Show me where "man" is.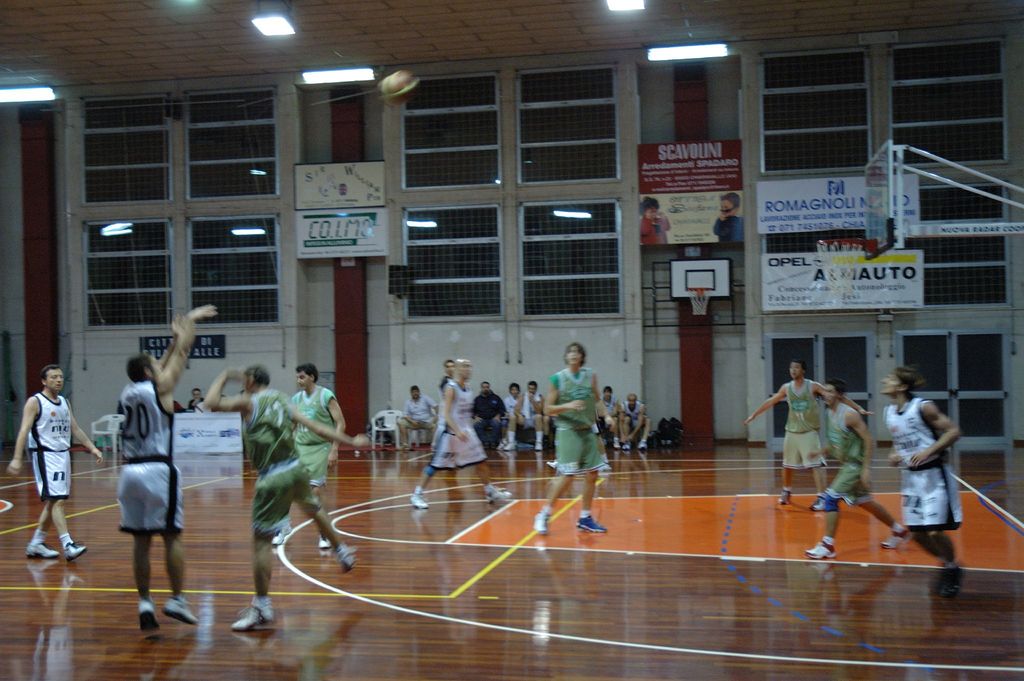
"man" is at region(196, 358, 371, 621).
